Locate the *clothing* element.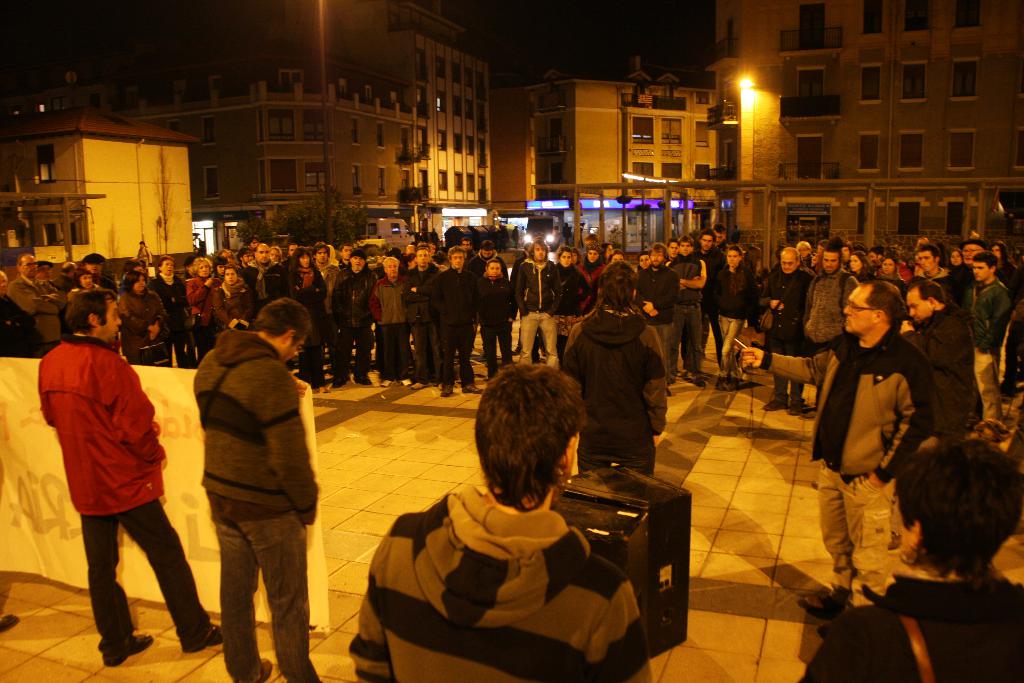
Element bbox: box(713, 264, 751, 365).
